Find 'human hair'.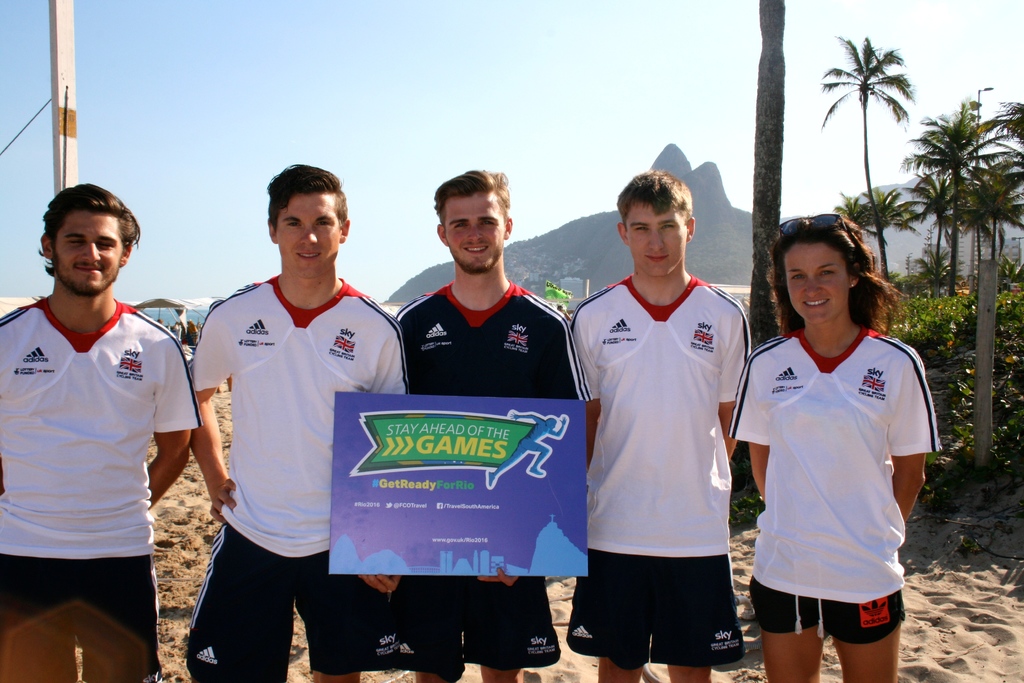
<bbox>433, 168, 512, 239</bbox>.
